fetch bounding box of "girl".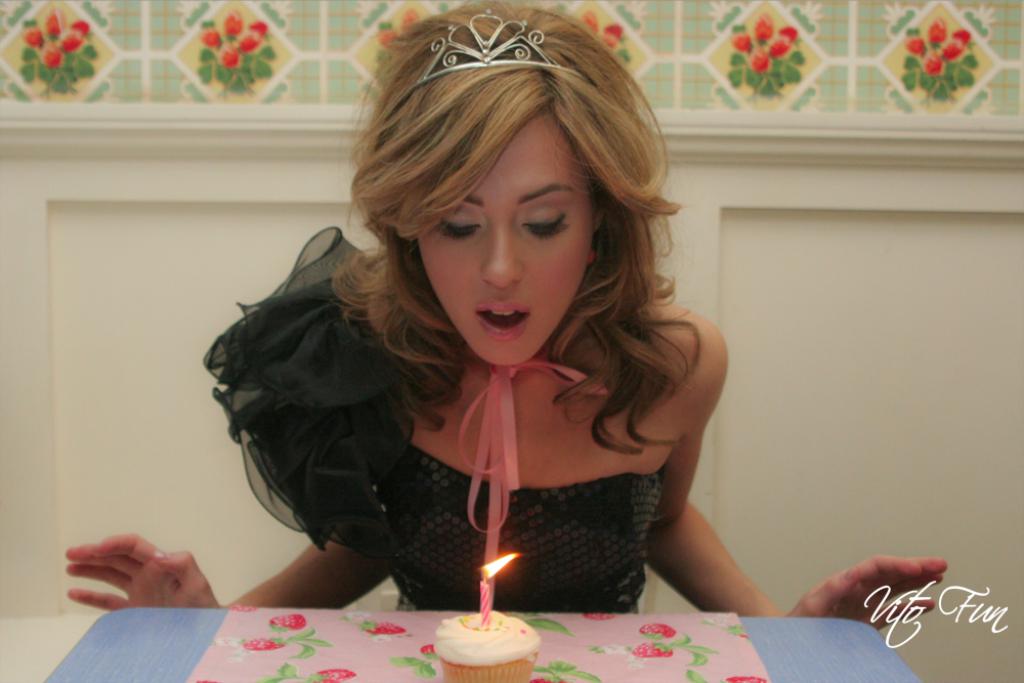
Bbox: (left=65, top=0, right=946, bottom=629).
